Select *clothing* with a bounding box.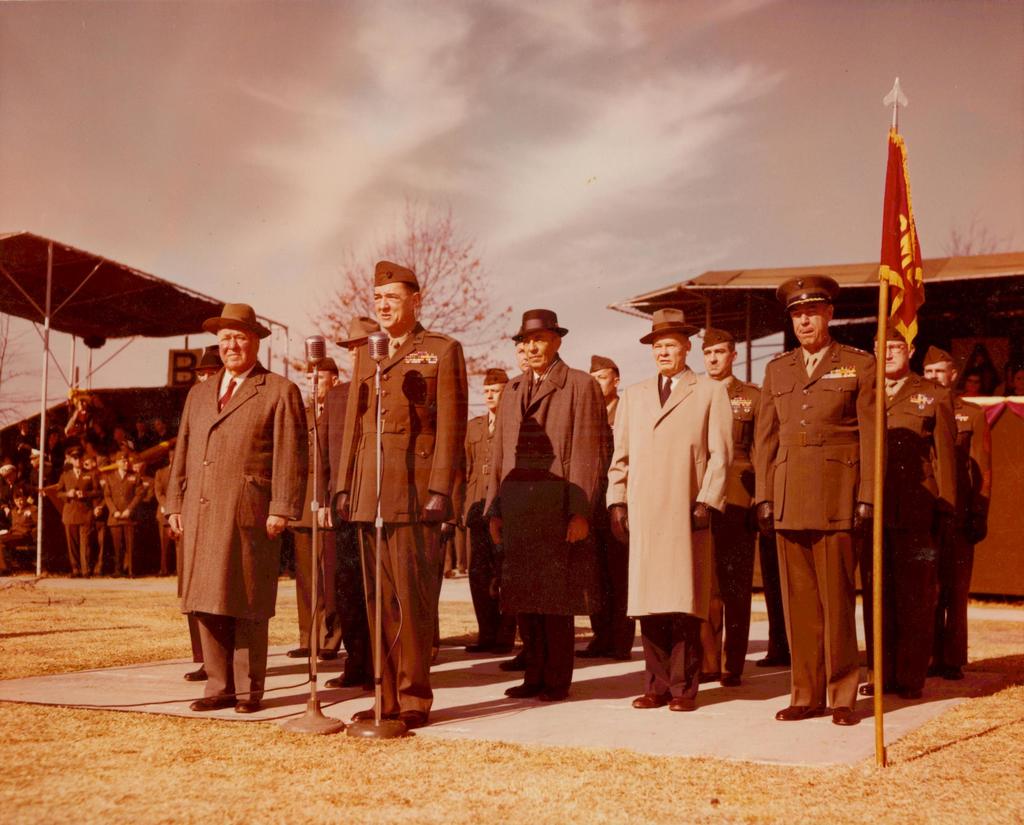
752 332 885 717.
